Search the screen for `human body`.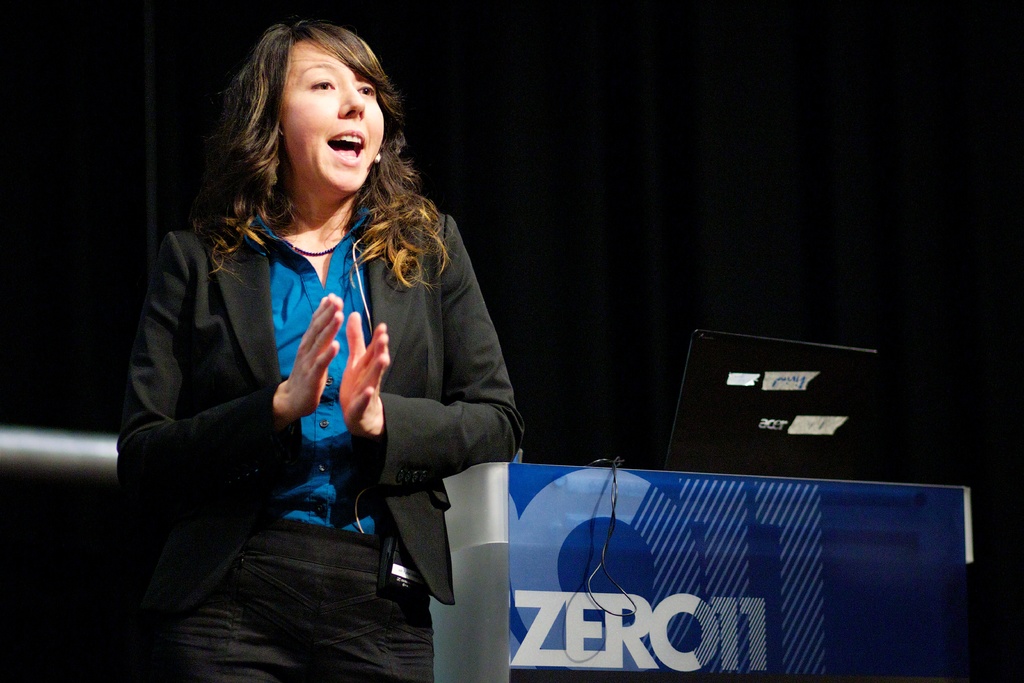
Found at 143 42 515 663.
